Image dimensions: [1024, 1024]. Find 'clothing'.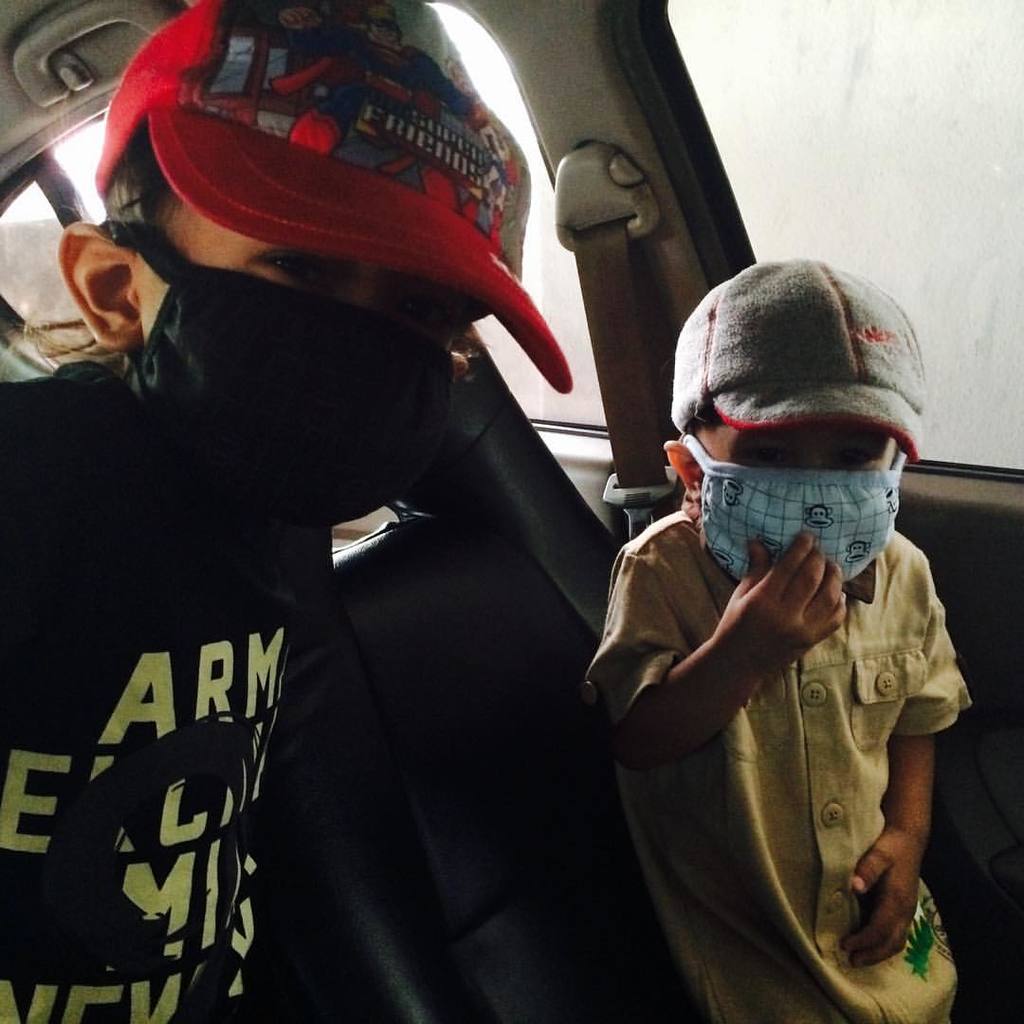
0 341 347 1023.
